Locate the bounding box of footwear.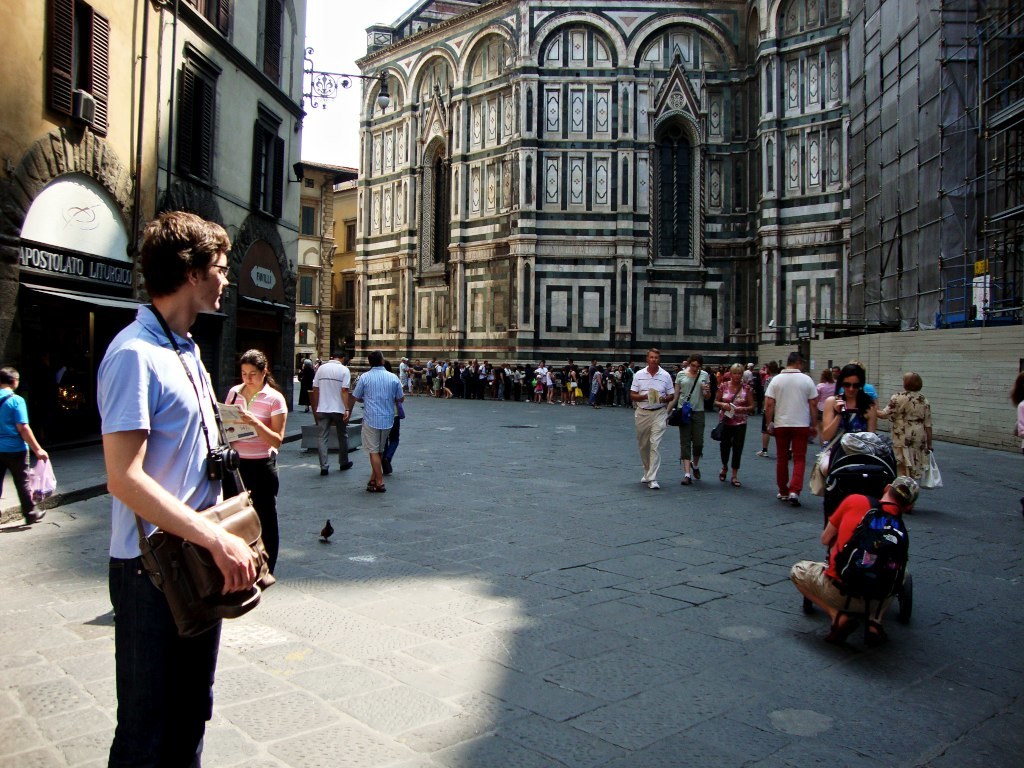
Bounding box: 734, 478, 742, 490.
